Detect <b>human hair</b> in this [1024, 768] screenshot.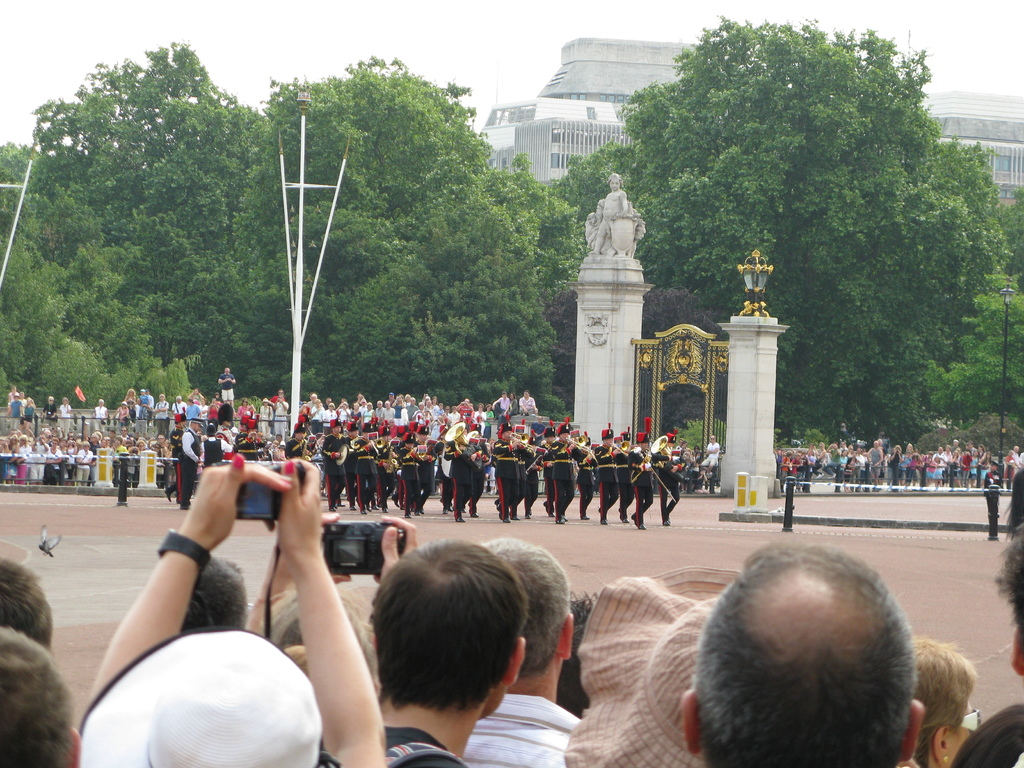
Detection: {"left": 196, "top": 553, "right": 253, "bottom": 630}.
